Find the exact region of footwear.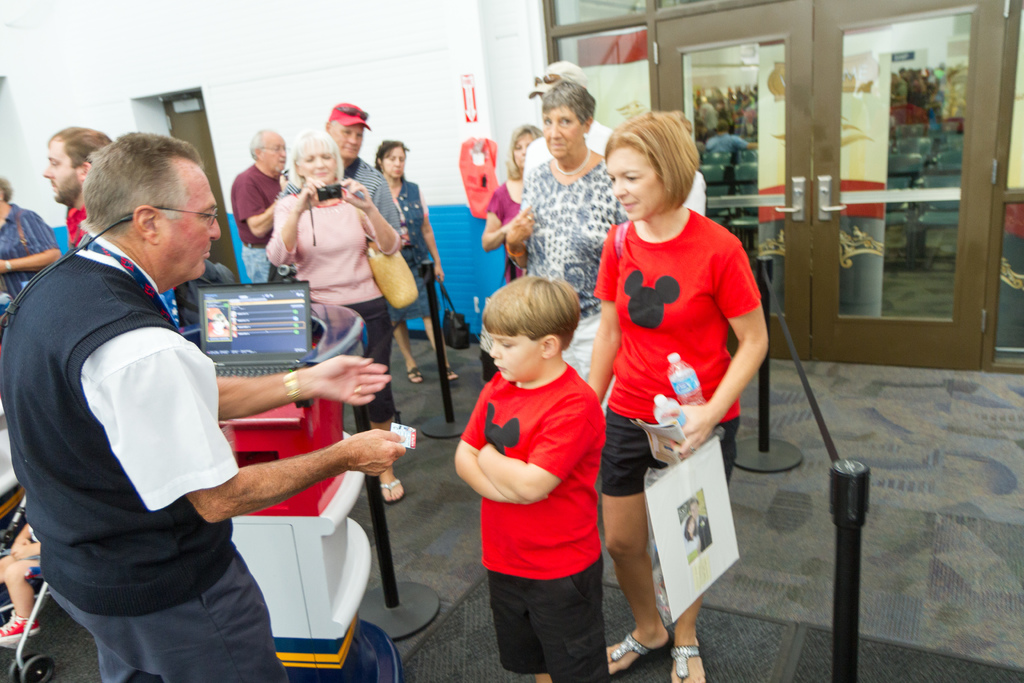
Exact region: pyautogui.locateOnScreen(403, 366, 422, 384).
